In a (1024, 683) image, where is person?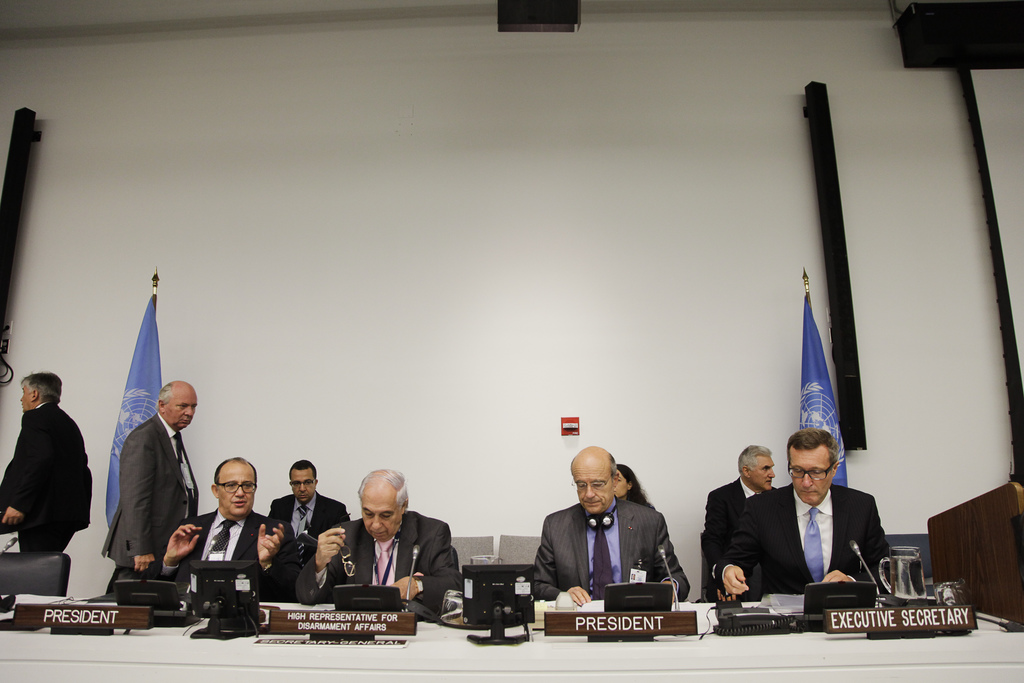
x1=266, y1=460, x2=342, y2=564.
